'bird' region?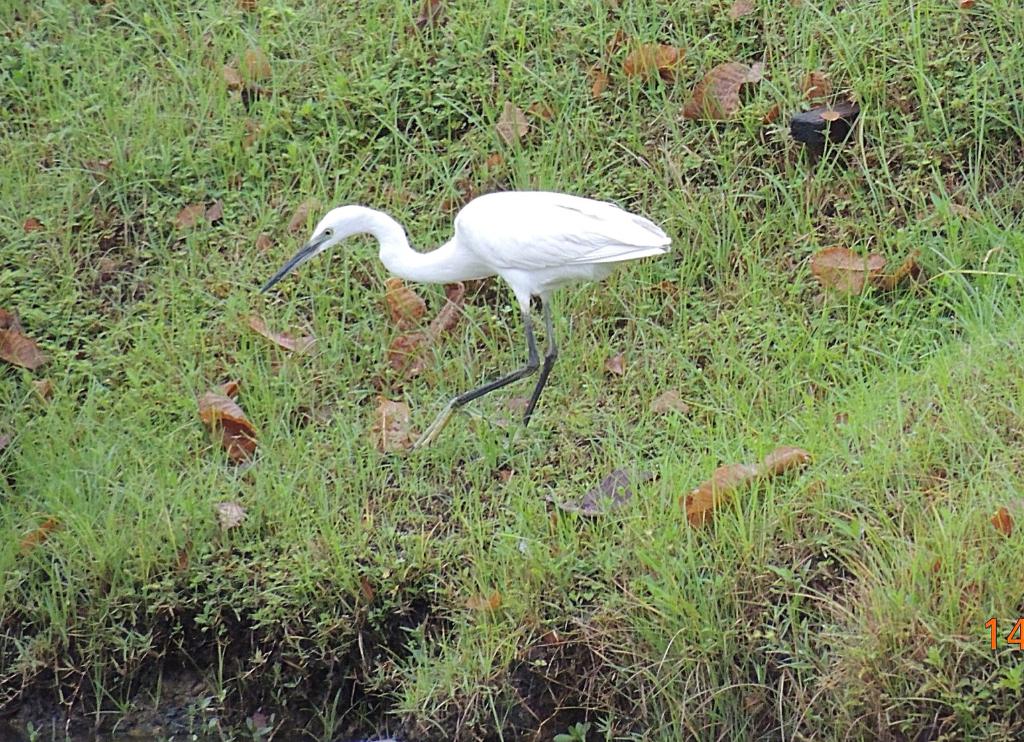
pyautogui.locateOnScreen(245, 186, 685, 436)
